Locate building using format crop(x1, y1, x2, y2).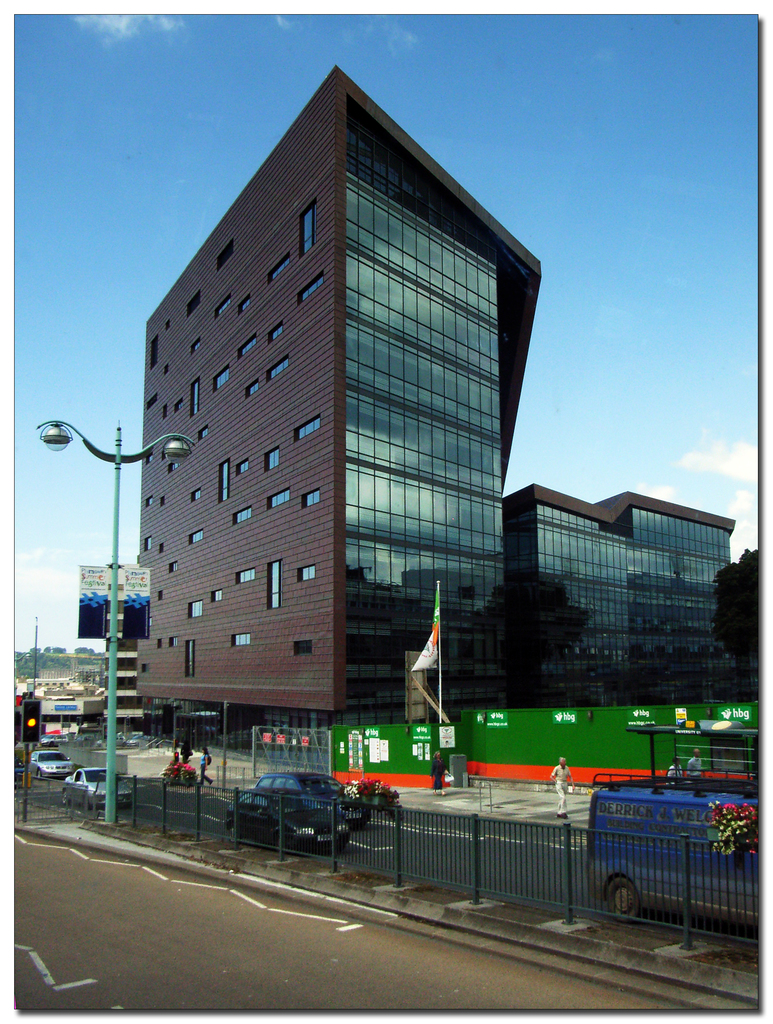
crop(130, 66, 747, 726).
